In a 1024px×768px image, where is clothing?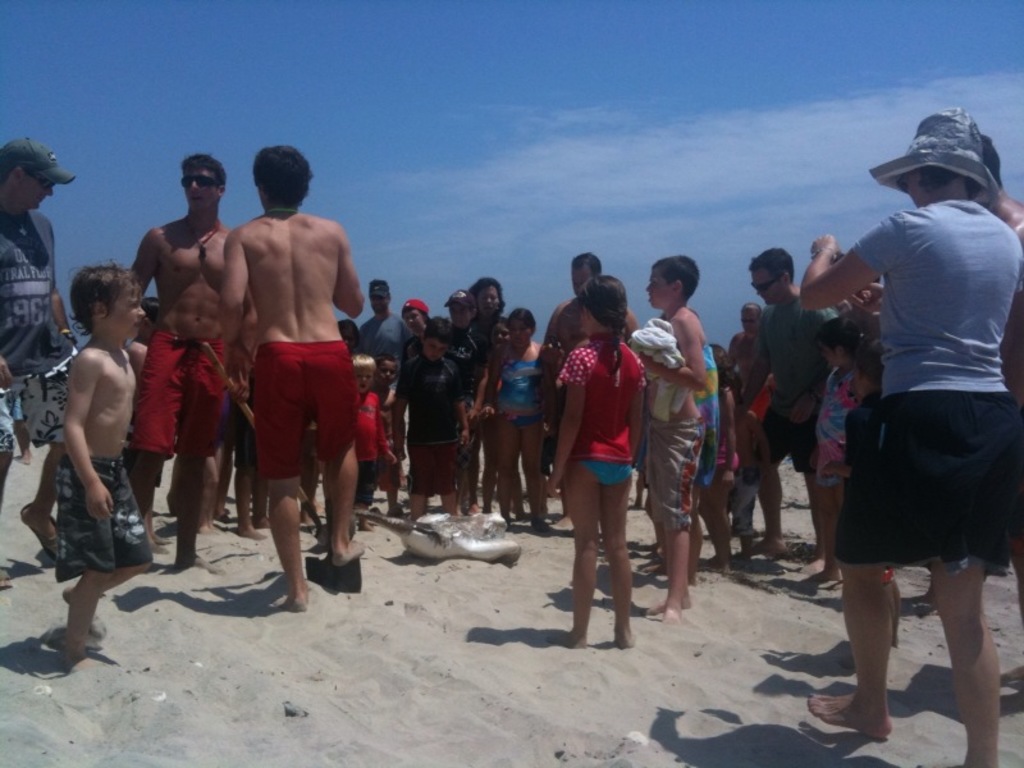
[814, 357, 863, 479].
